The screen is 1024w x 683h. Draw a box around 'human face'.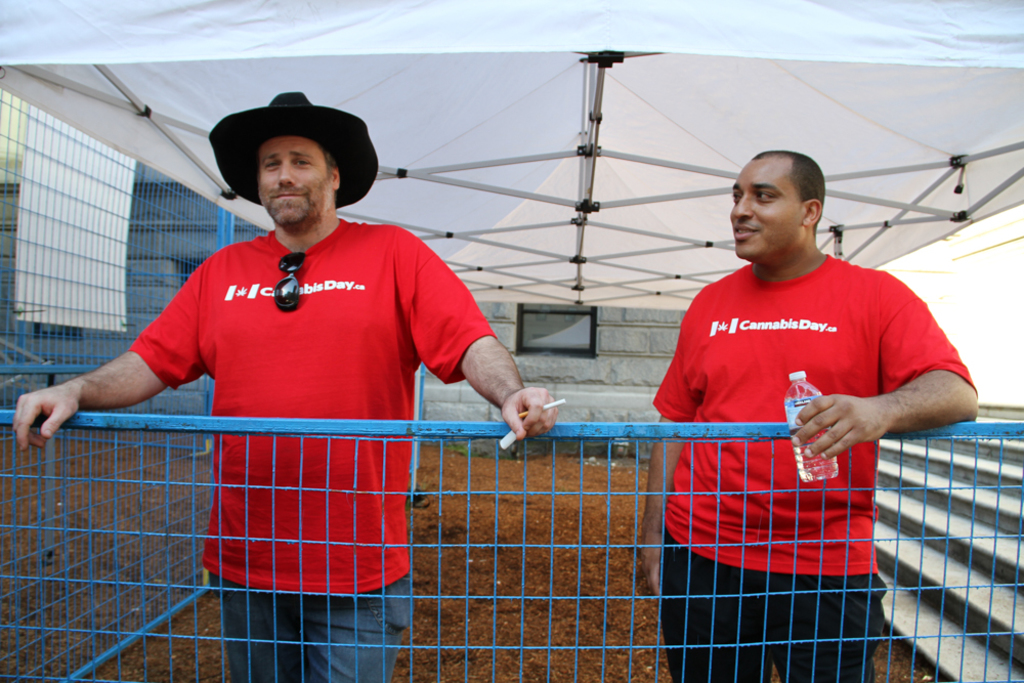
258 136 334 227.
